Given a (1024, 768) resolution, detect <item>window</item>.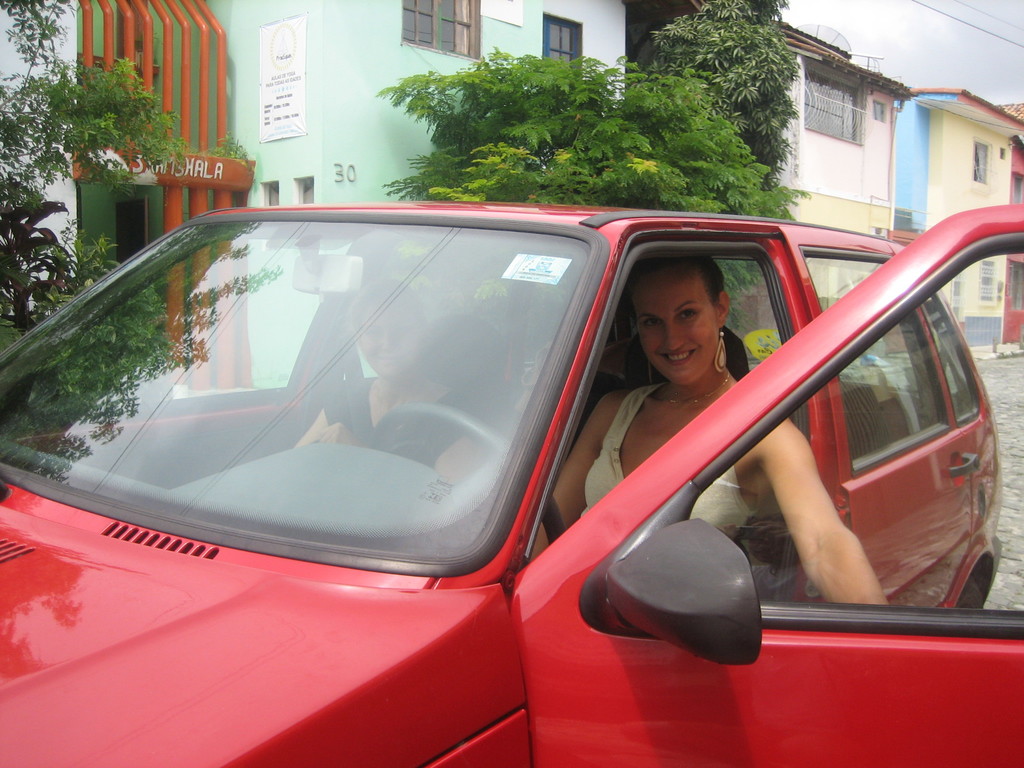
(995, 145, 1008, 161).
